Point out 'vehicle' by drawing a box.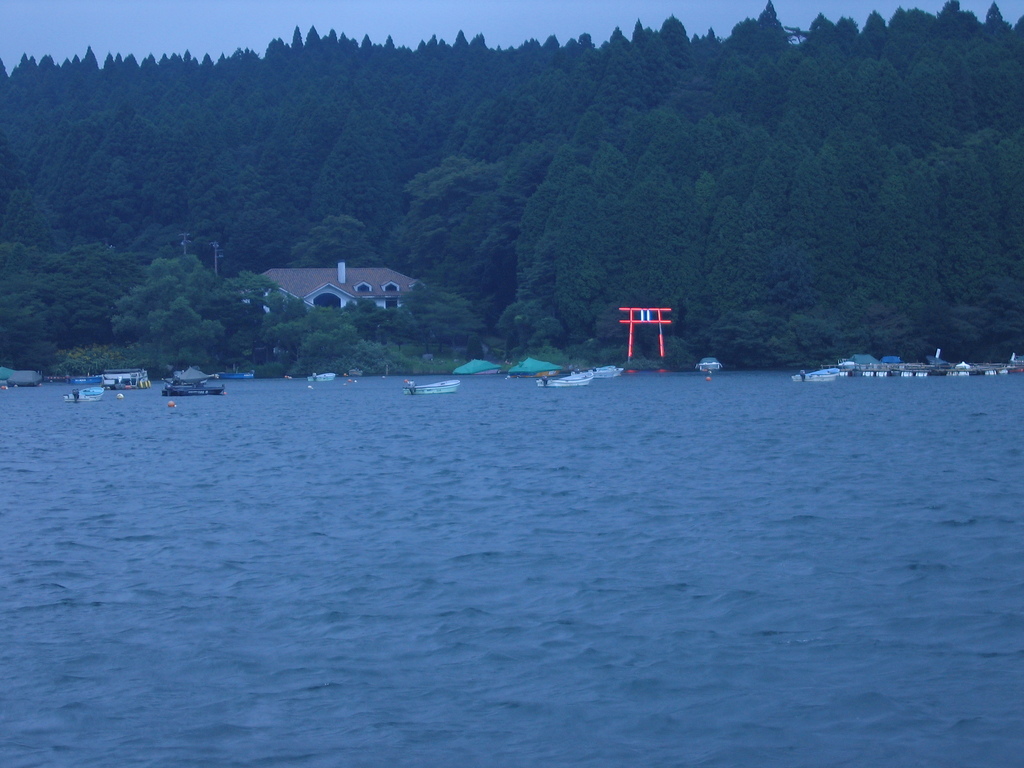
{"x1": 697, "y1": 351, "x2": 727, "y2": 380}.
